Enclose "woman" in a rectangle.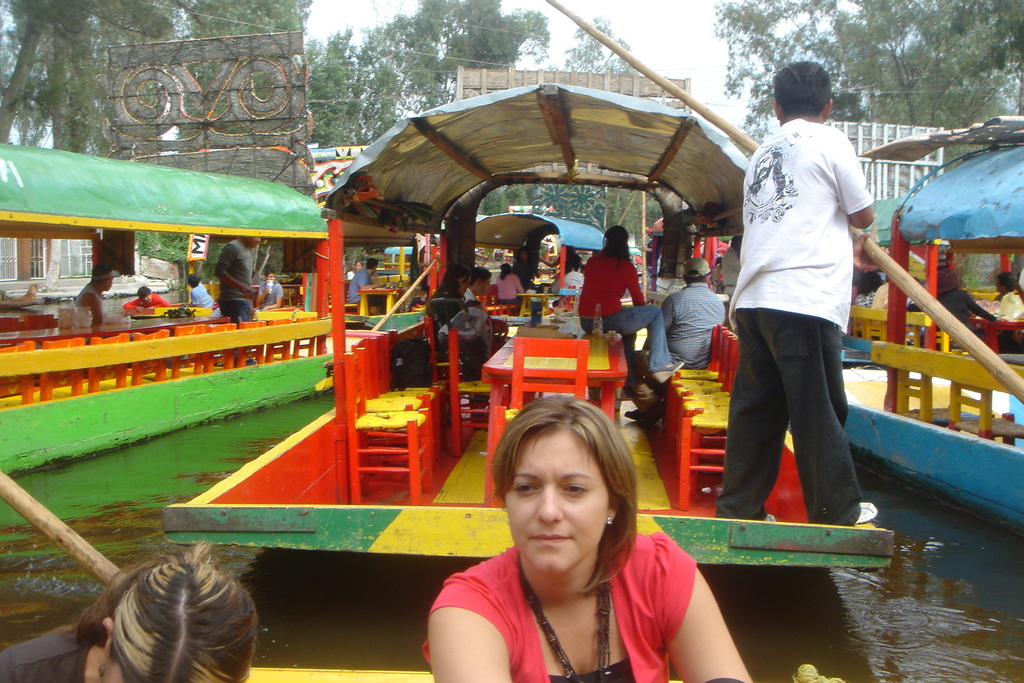
detection(425, 267, 488, 358).
